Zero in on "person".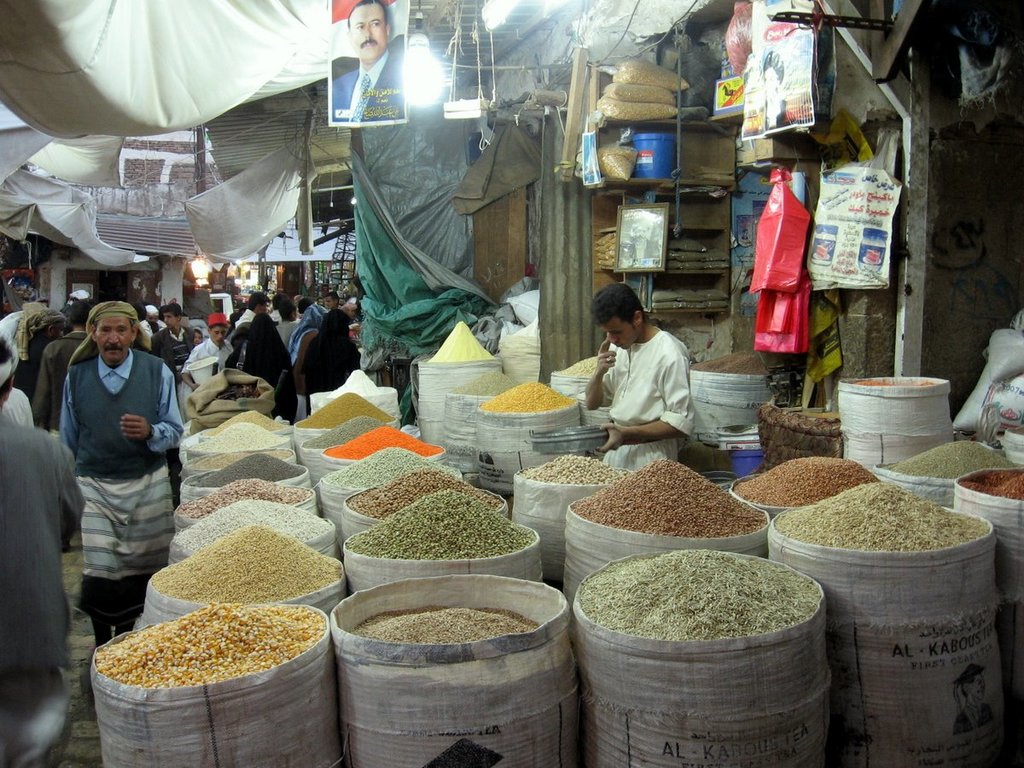
Zeroed in: Rect(586, 281, 708, 471).
